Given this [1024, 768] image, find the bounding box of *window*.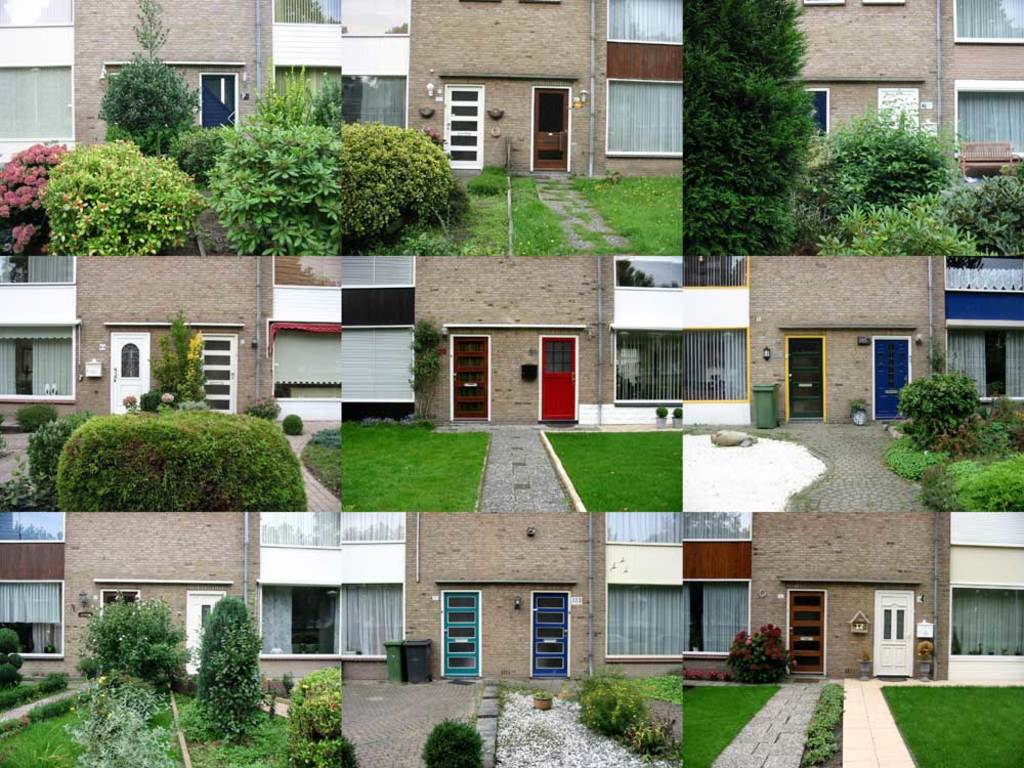
{"left": 610, "top": 0, "right": 684, "bottom": 40}.
